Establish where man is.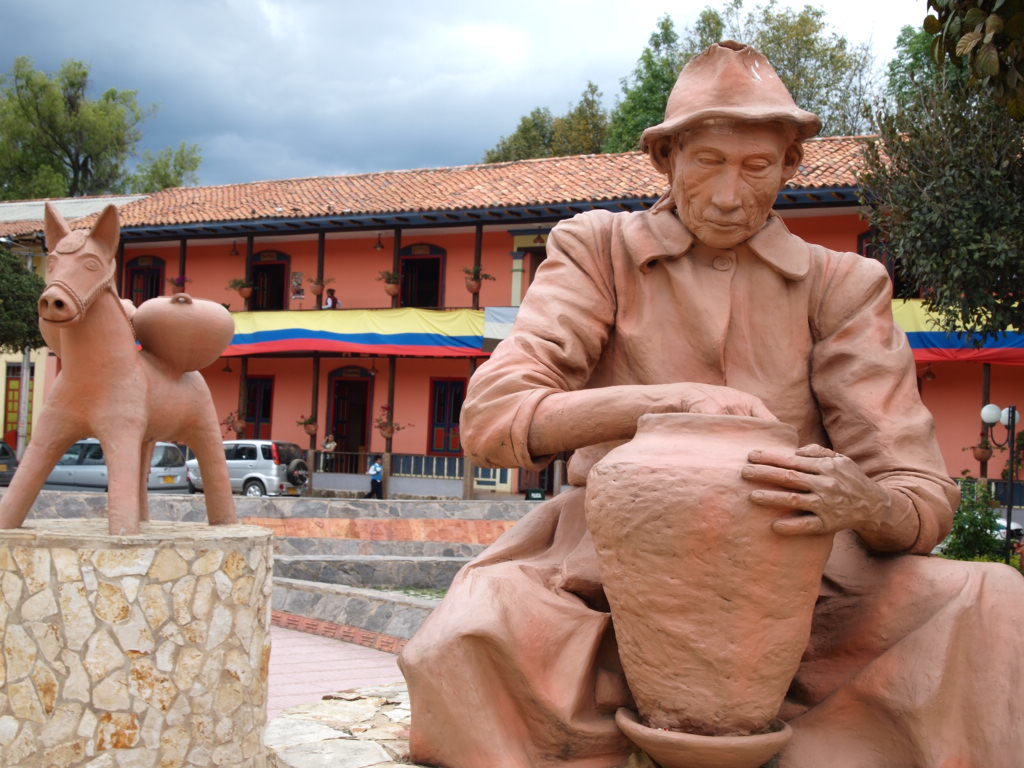
Established at l=469, t=77, r=962, b=763.
